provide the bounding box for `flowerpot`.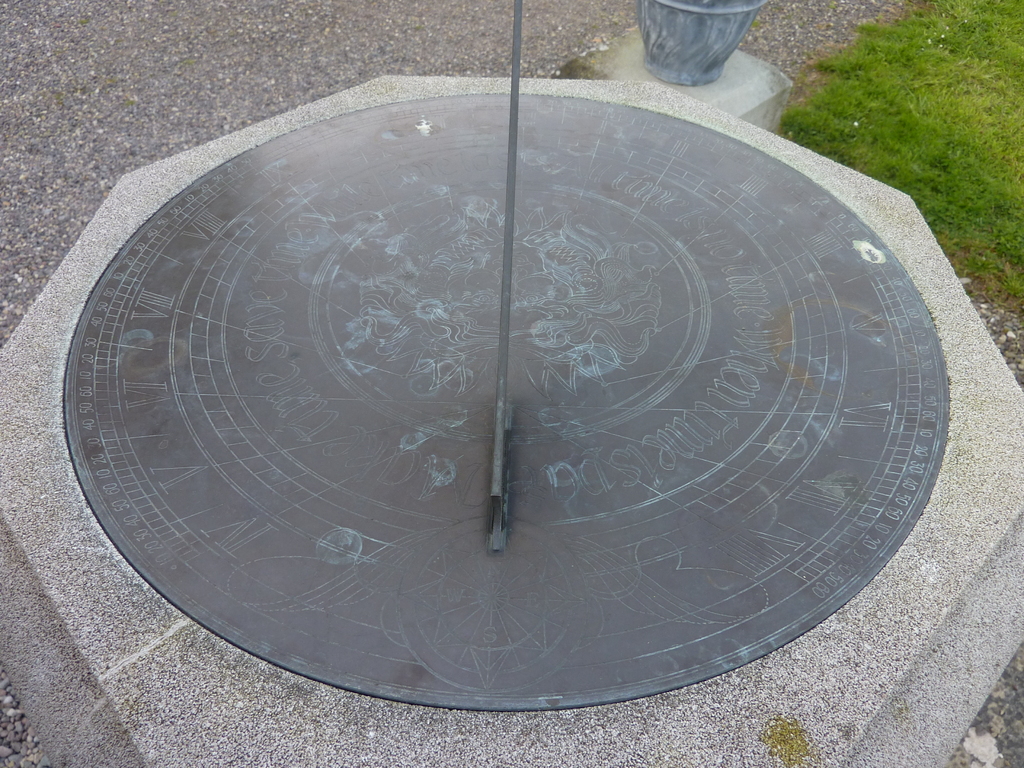
crop(639, 0, 771, 81).
